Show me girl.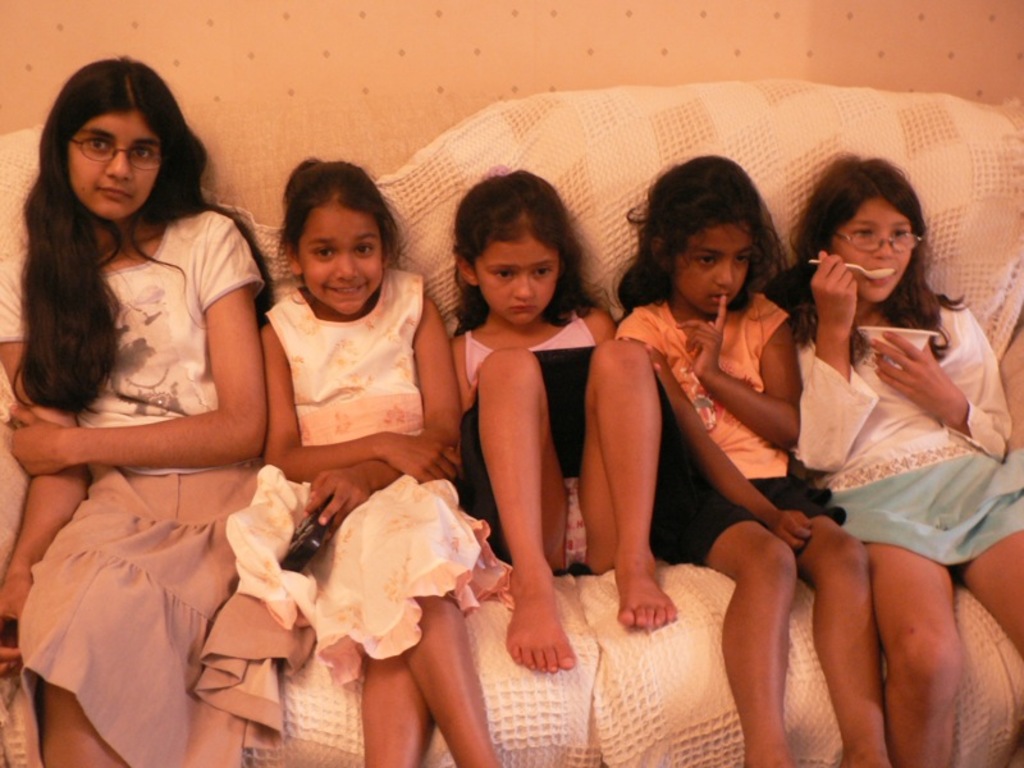
girl is here: l=0, t=51, r=278, b=767.
